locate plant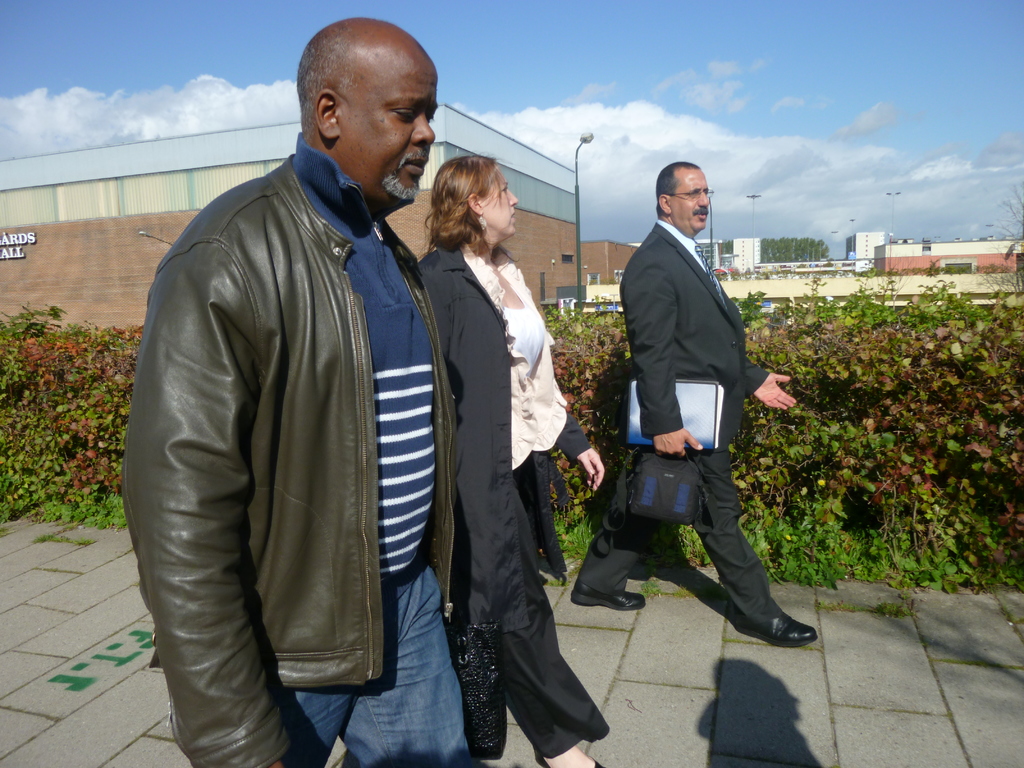
left=542, top=289, right=646, bottom=506
